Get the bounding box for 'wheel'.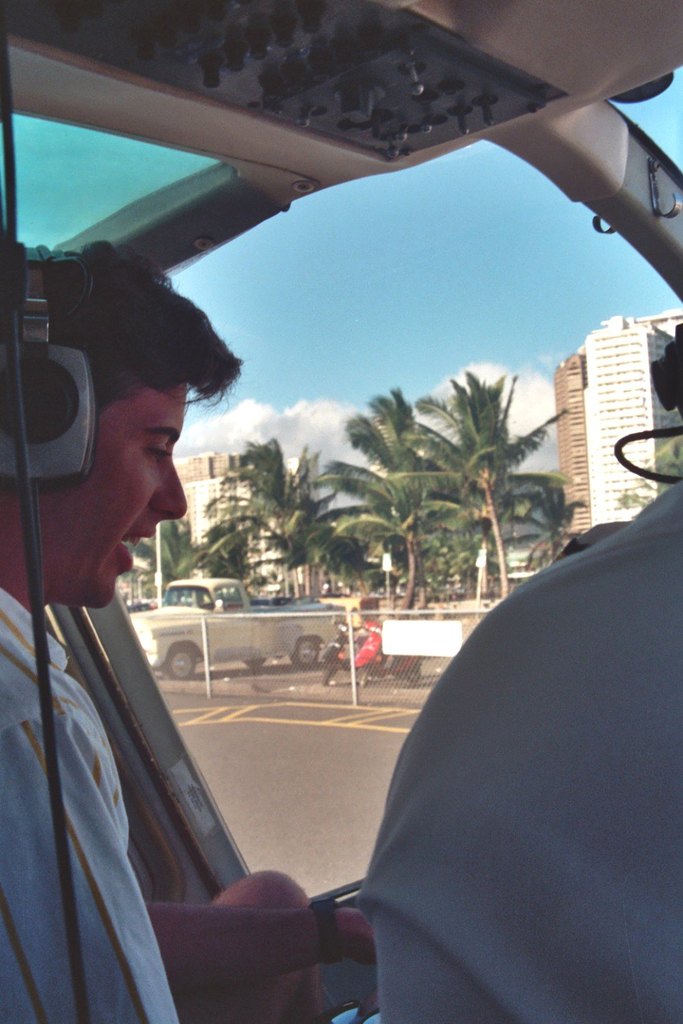
l=244, t=653, r=265, b=668.
